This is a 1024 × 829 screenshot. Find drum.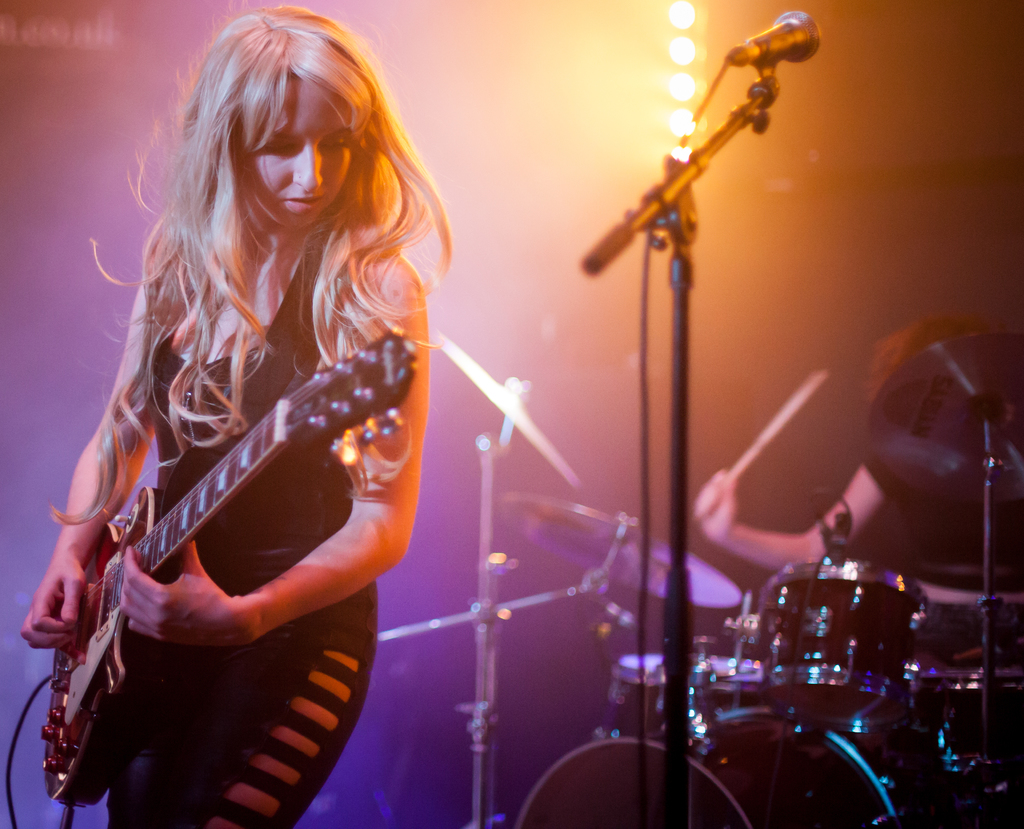
Bounding box: (515,706,915,828).
